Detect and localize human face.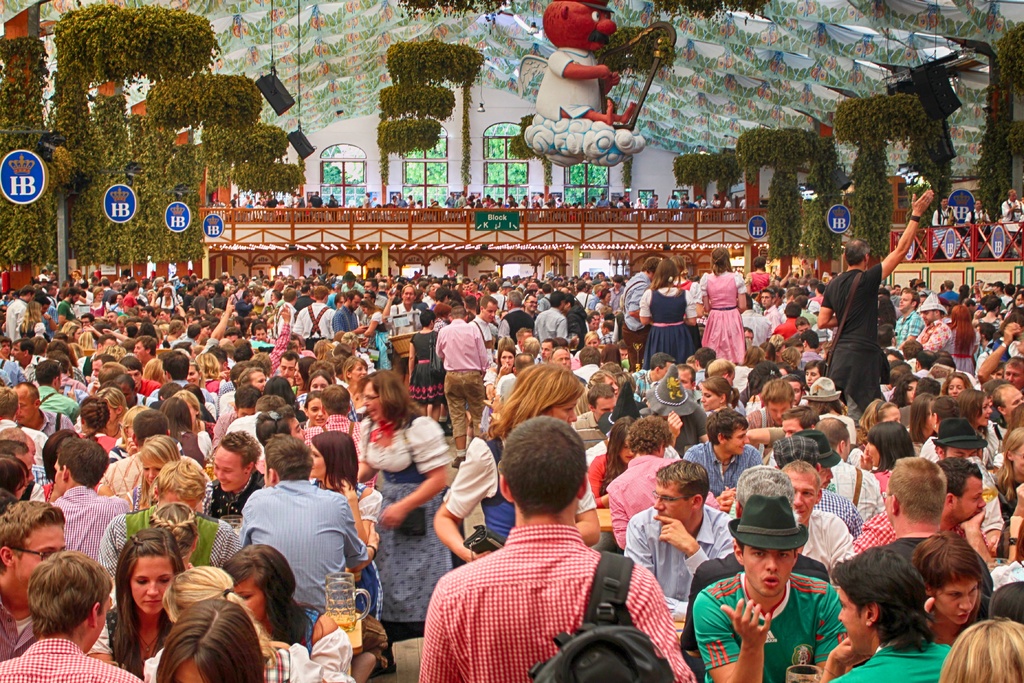
Localized at 310,377,328,393.
